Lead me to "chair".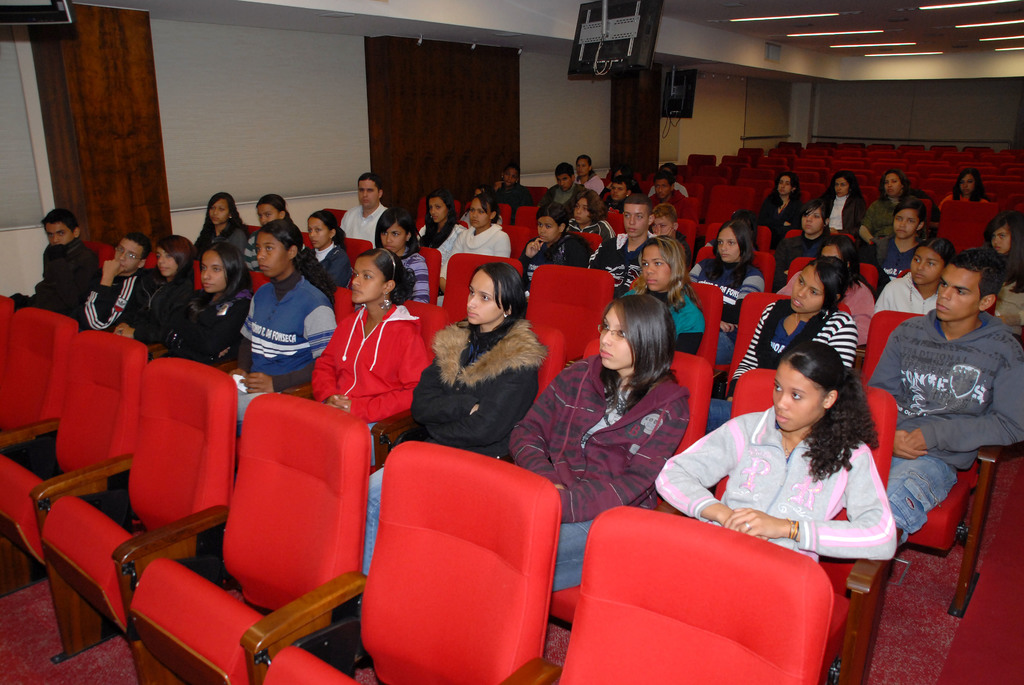
Lead to (501,226,531,258).
